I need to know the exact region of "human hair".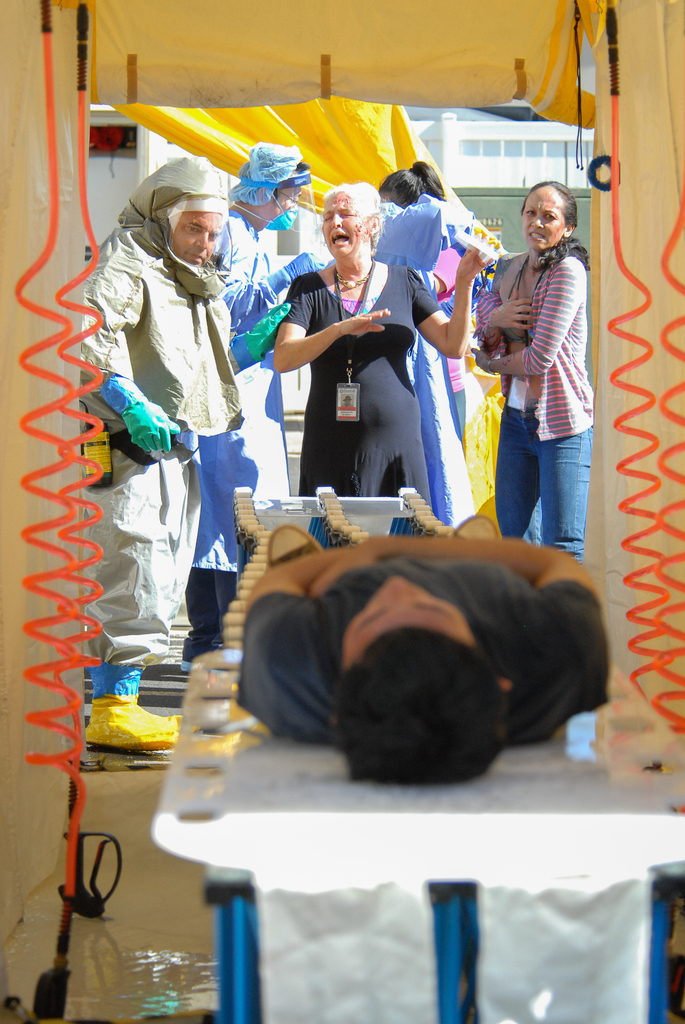
Region: (x1=379, y1=162, x2=449, y2=207).
